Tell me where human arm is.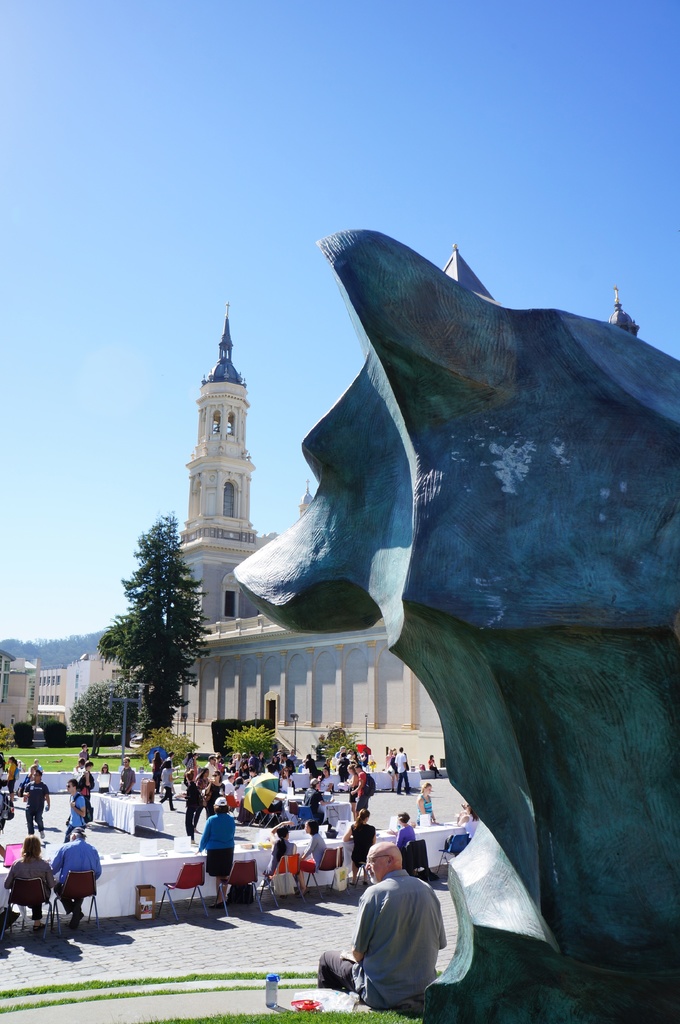
human arm is at <region>163, 766, 180, 782</region>.
